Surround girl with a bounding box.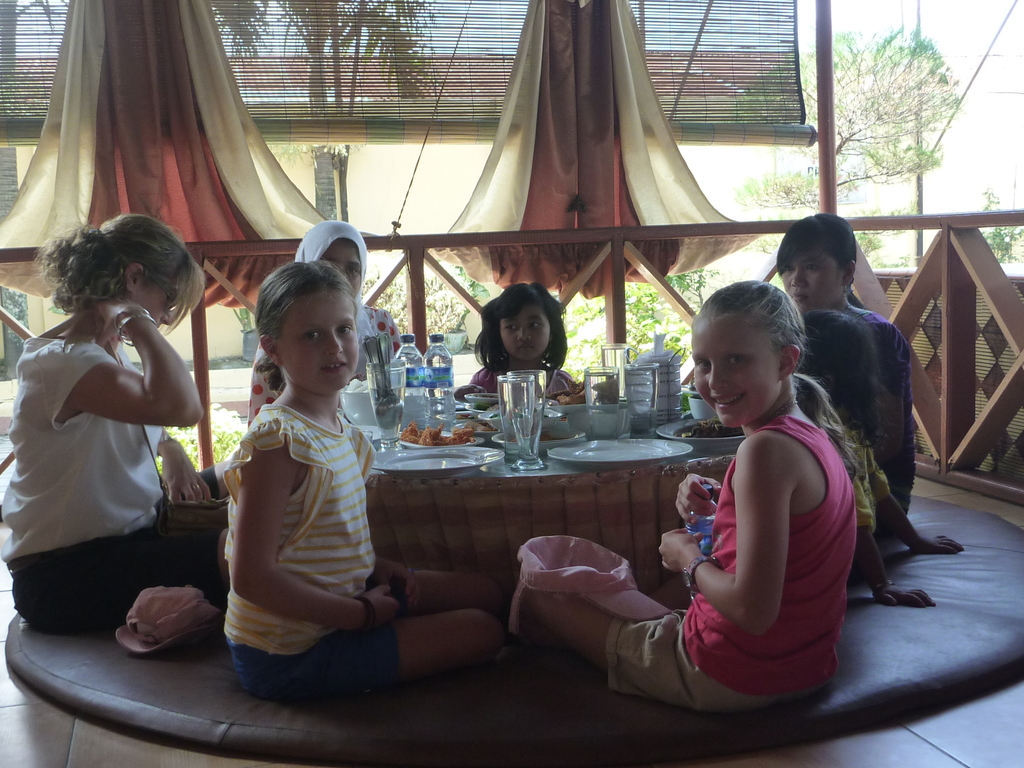
[214,262,508,709].
